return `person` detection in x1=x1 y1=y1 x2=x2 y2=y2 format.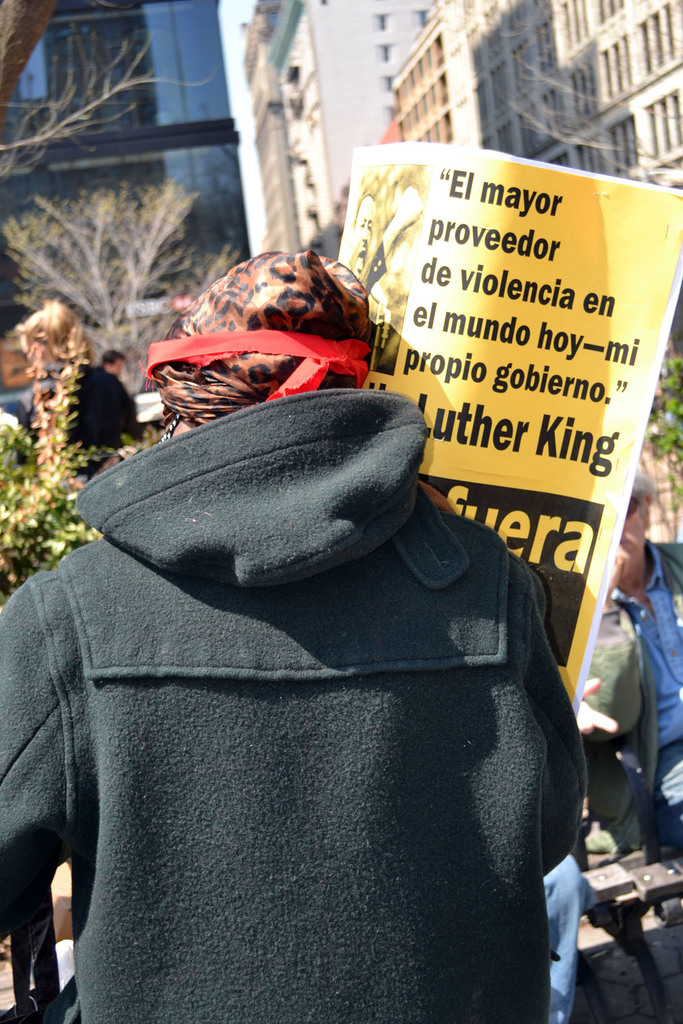
x1=61 y1=347 x2=141 y2=485.
